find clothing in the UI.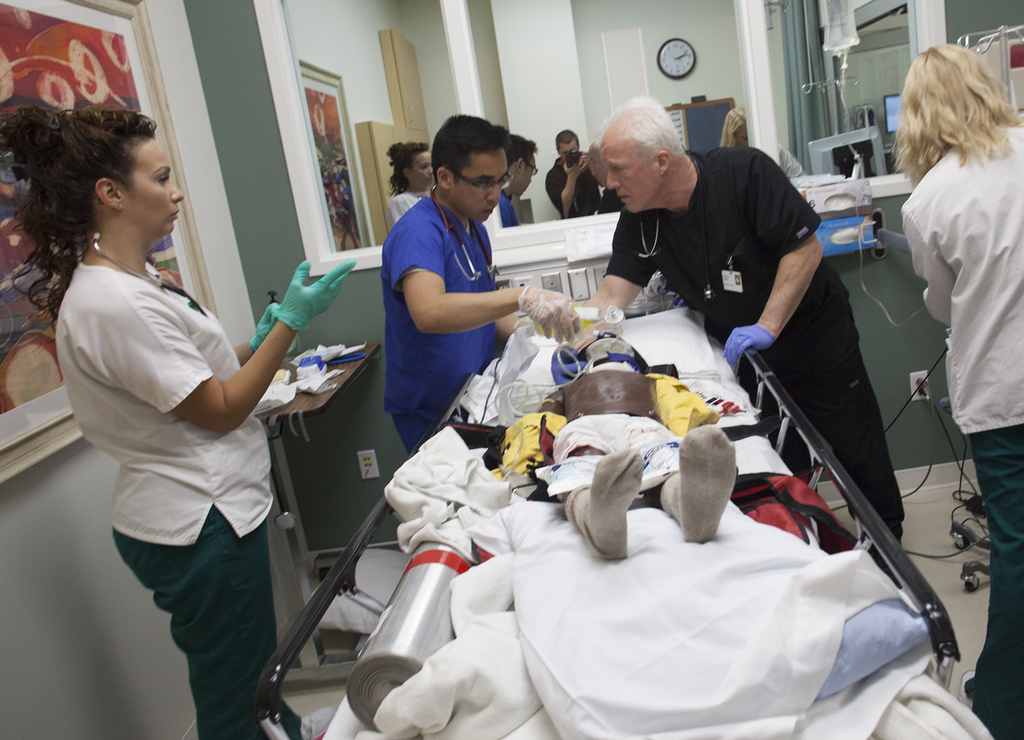
UI element at 604/143/911/604.
